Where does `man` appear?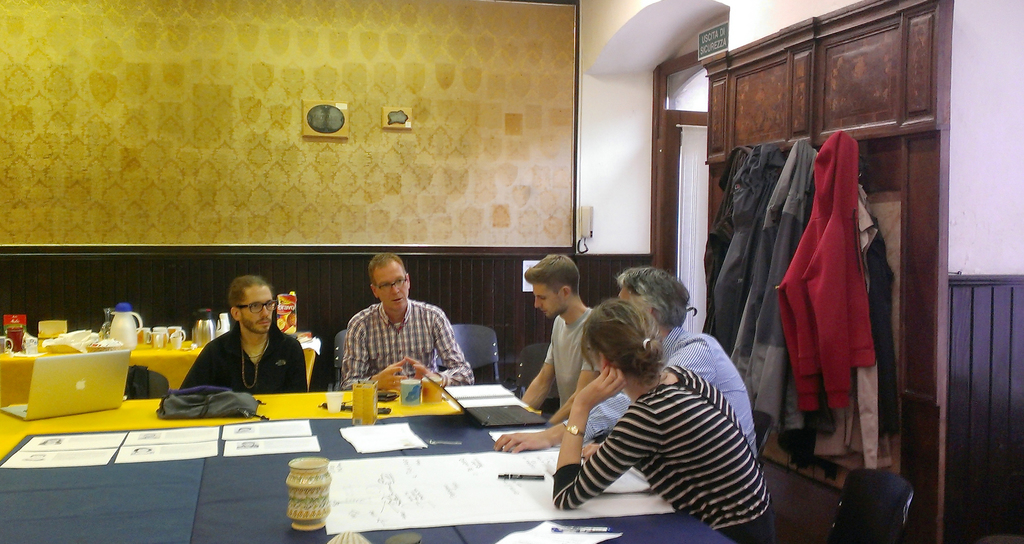
Appears at left=522, top=256, right=600, bottom=428.
